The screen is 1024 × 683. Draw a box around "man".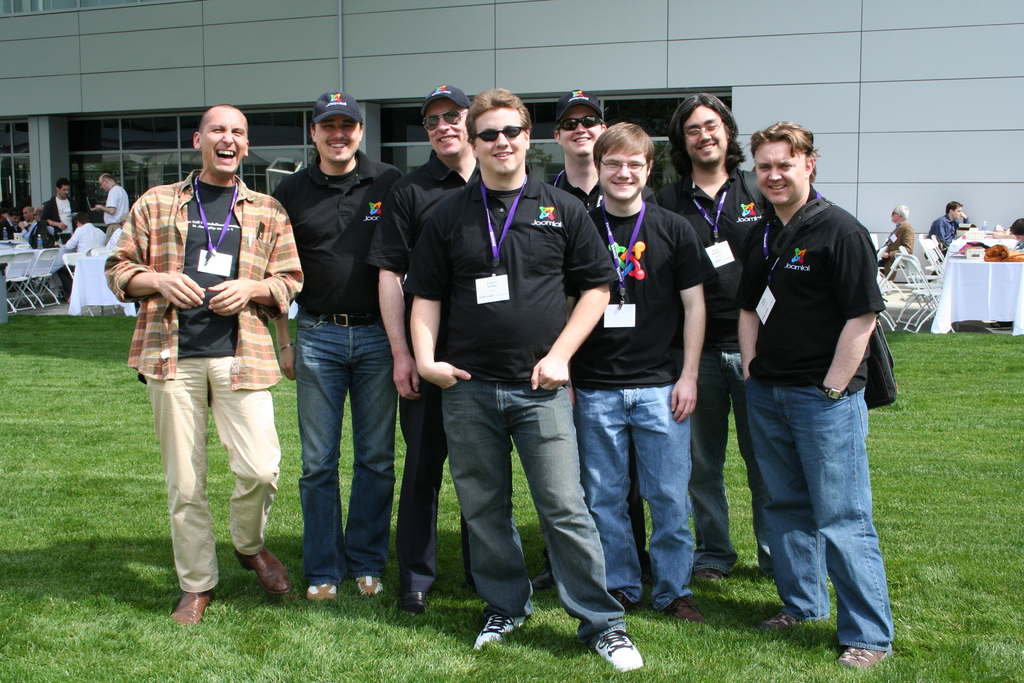
BBox(271, 89, 406, 601).
